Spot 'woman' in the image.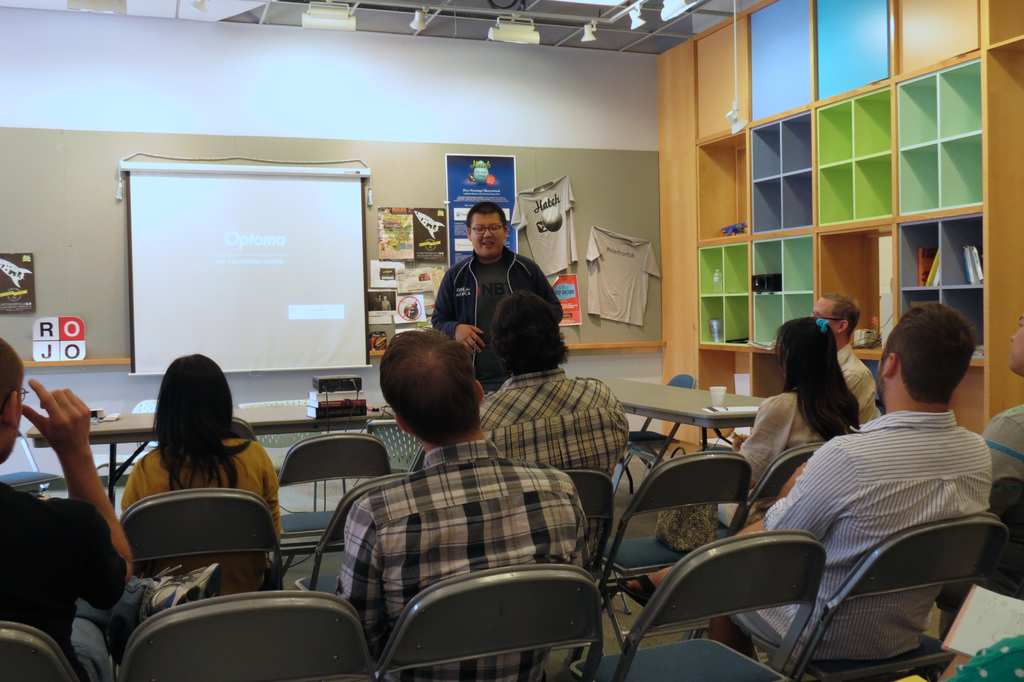
'woman' found at 114/353/293/596.
